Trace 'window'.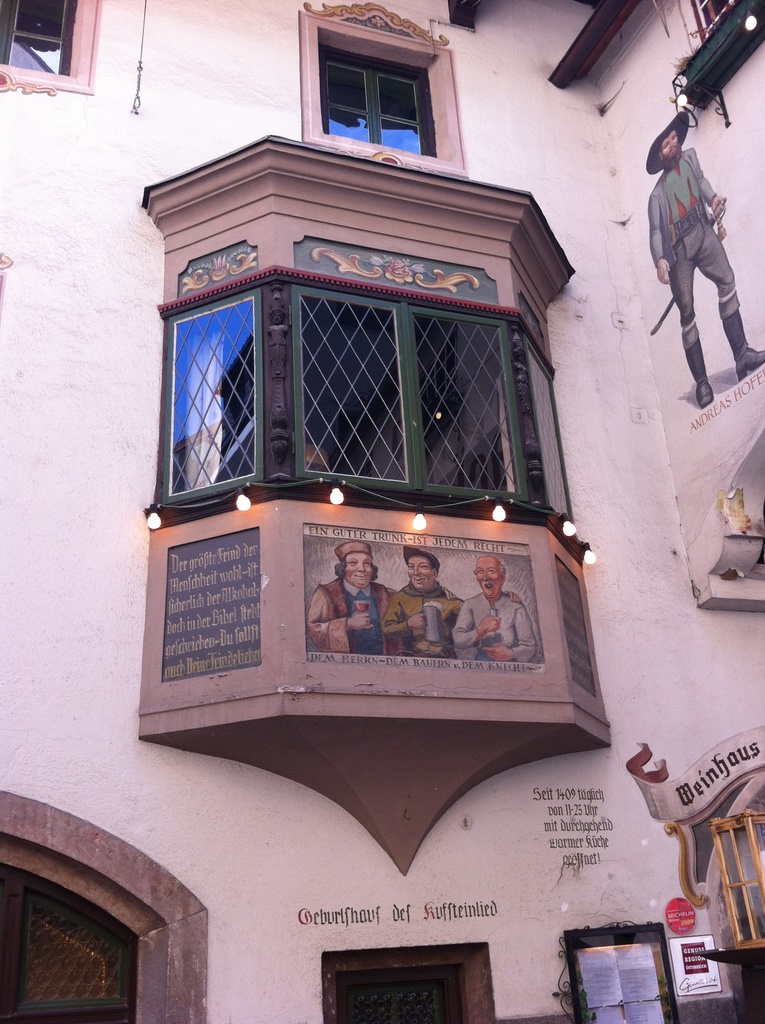
Traced to [left=312, top=35, right=445, bottom=161].
